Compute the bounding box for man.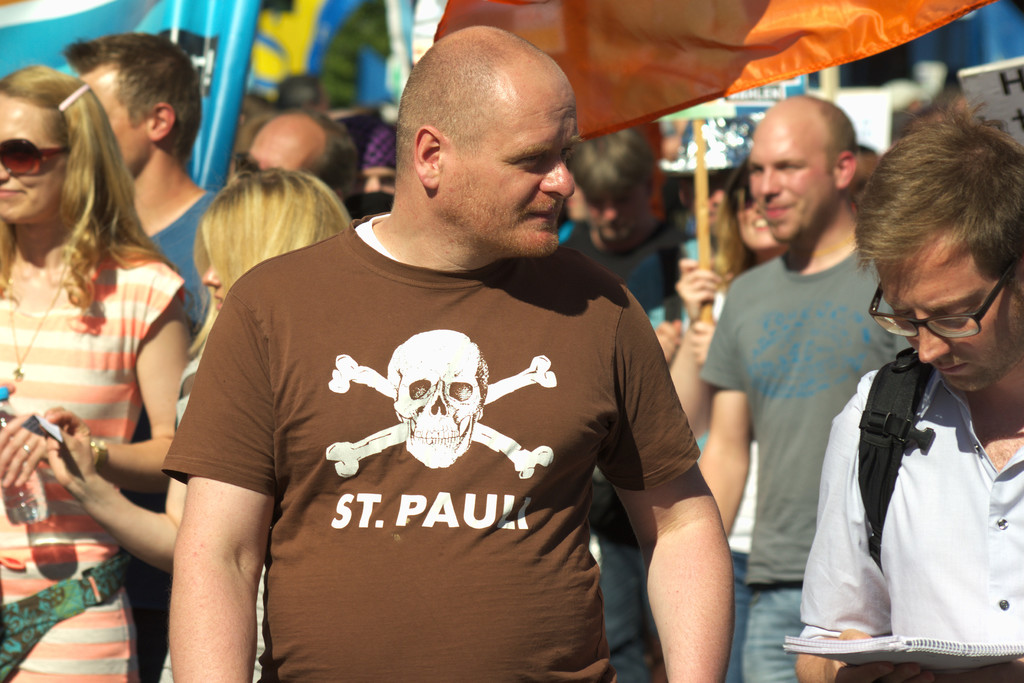
box=[698, 92, 916, 682].
